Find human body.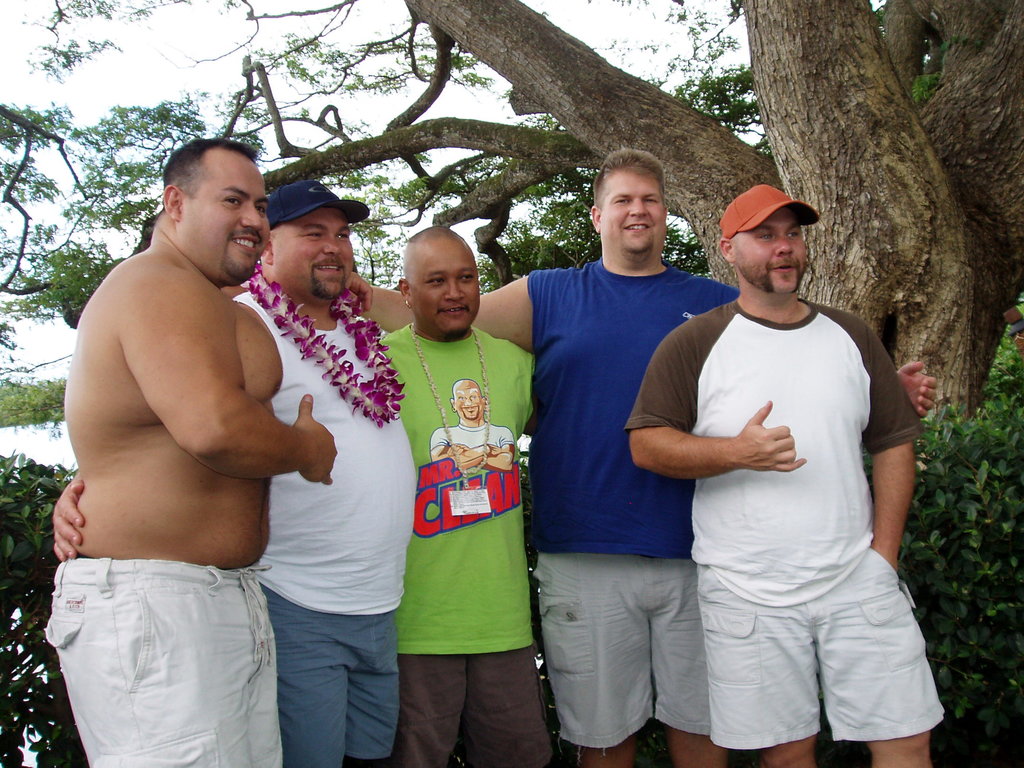
detection(429, 417, 518, 474).
